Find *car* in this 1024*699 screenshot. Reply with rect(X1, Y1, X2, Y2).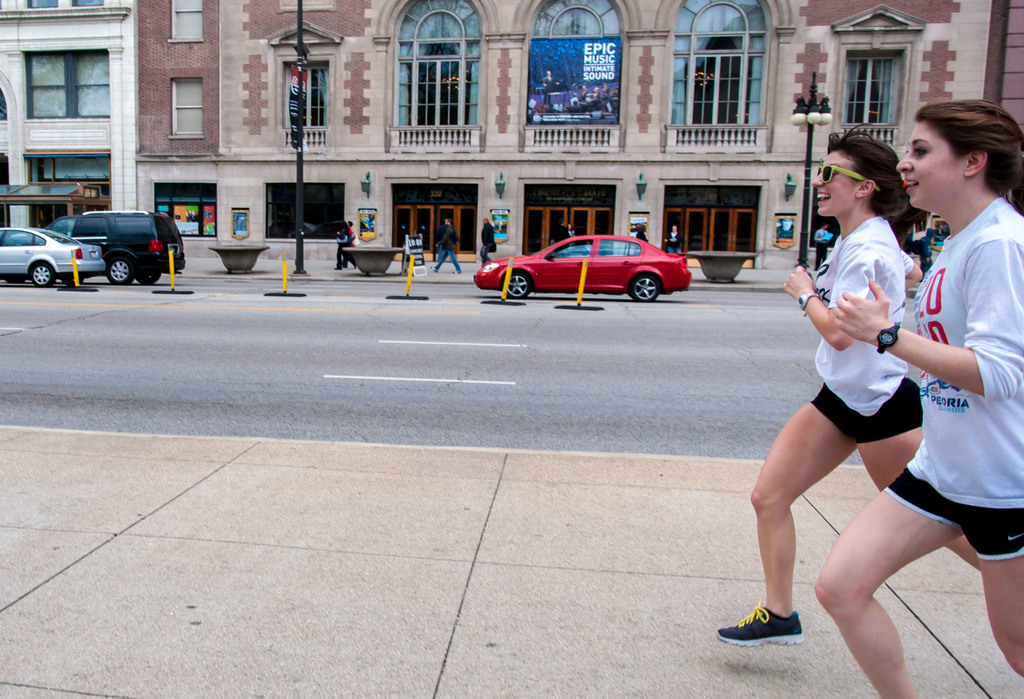
rect(1, 223, 109, 282).
